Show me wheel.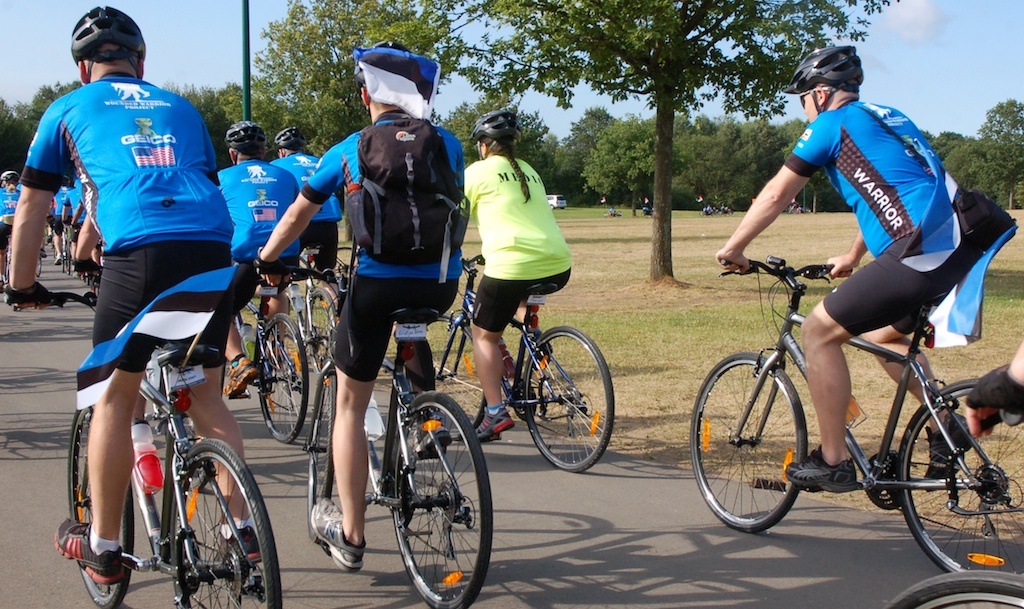
wheel is here: l=307, t=285, r=337, b=373.
